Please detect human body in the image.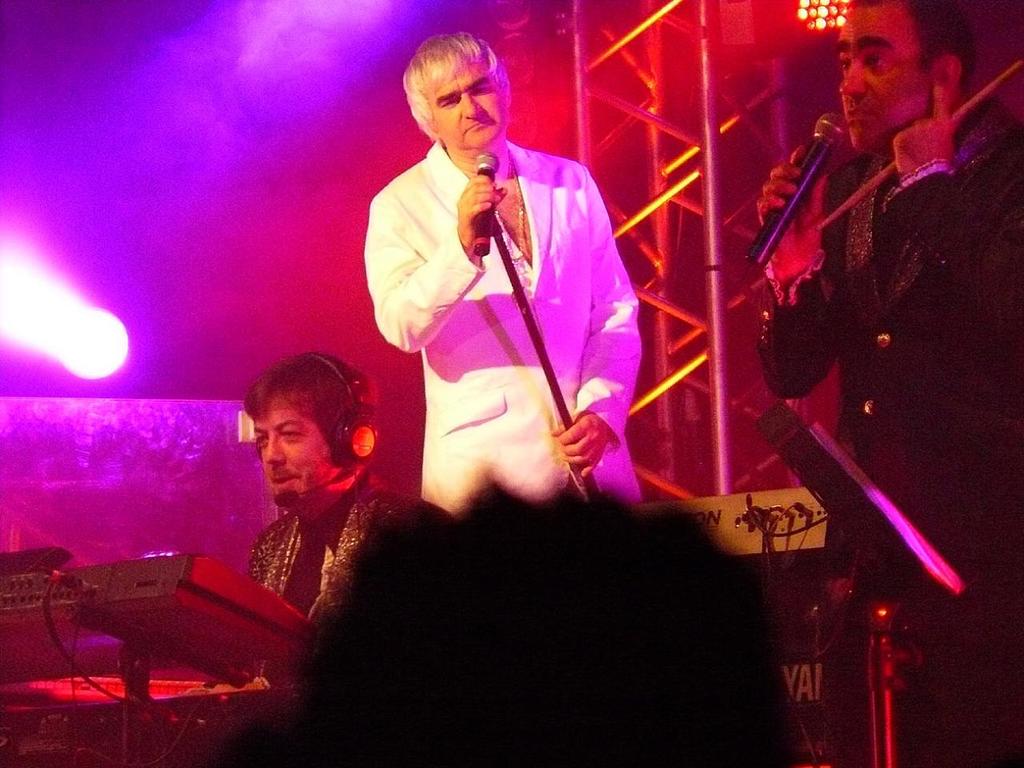
<bbox>365, 35, 645, 536</bbox>.
